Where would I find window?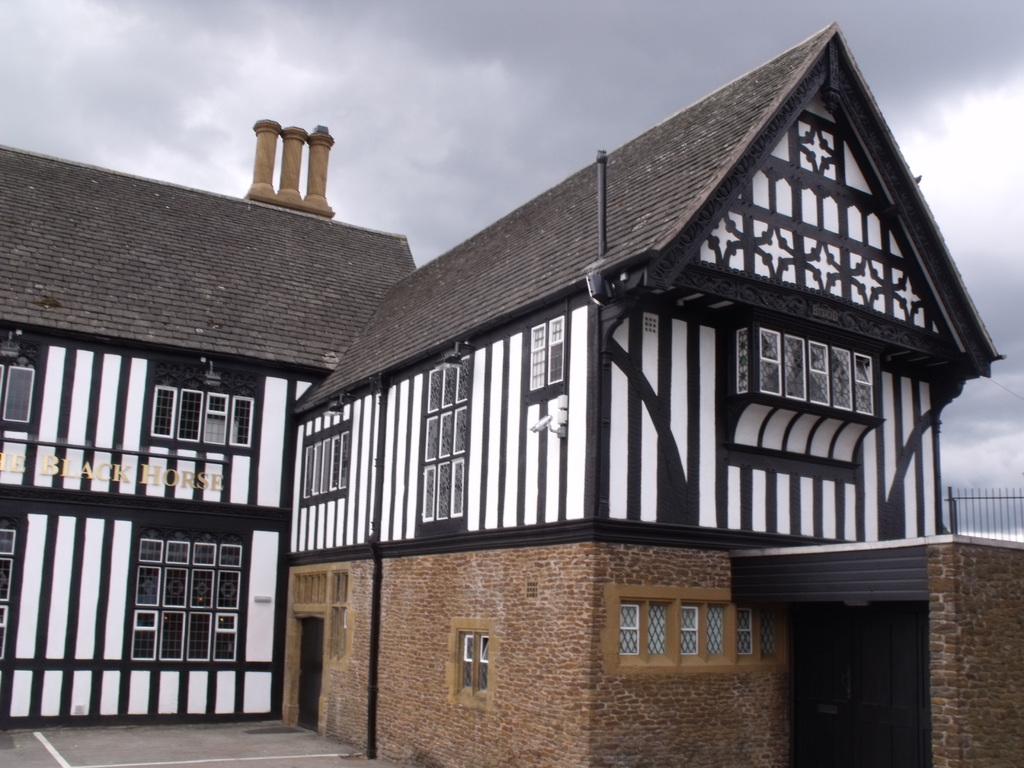
At l=325, t=567, r=354, b=664.
